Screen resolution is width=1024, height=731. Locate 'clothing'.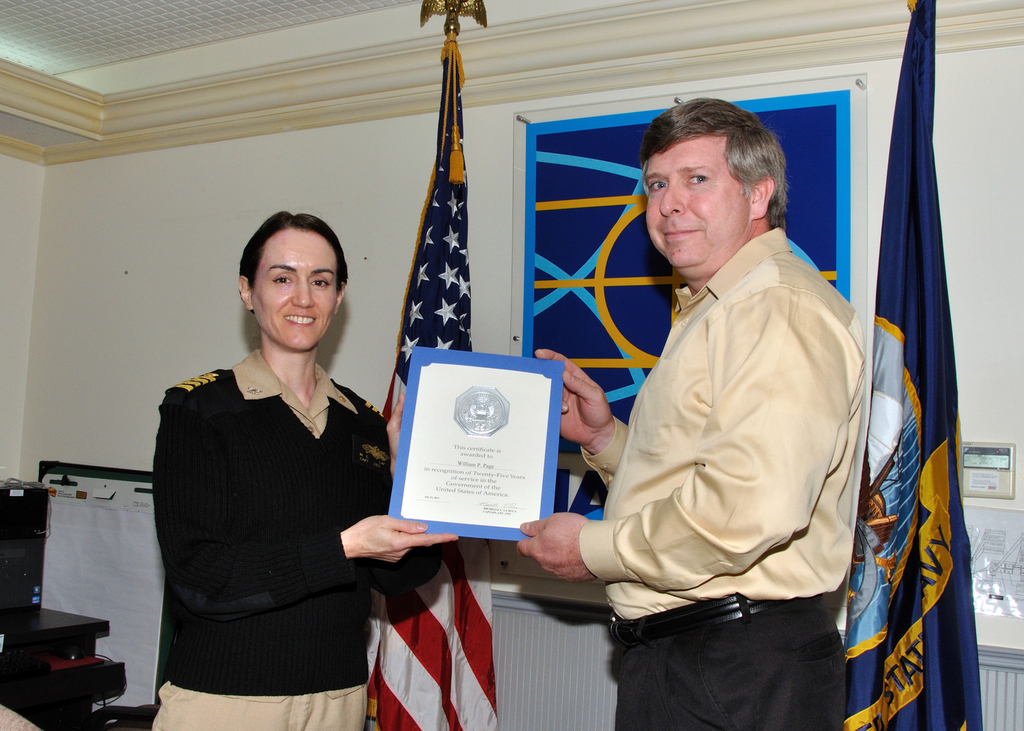
crop(145, 315, 411, 712).
